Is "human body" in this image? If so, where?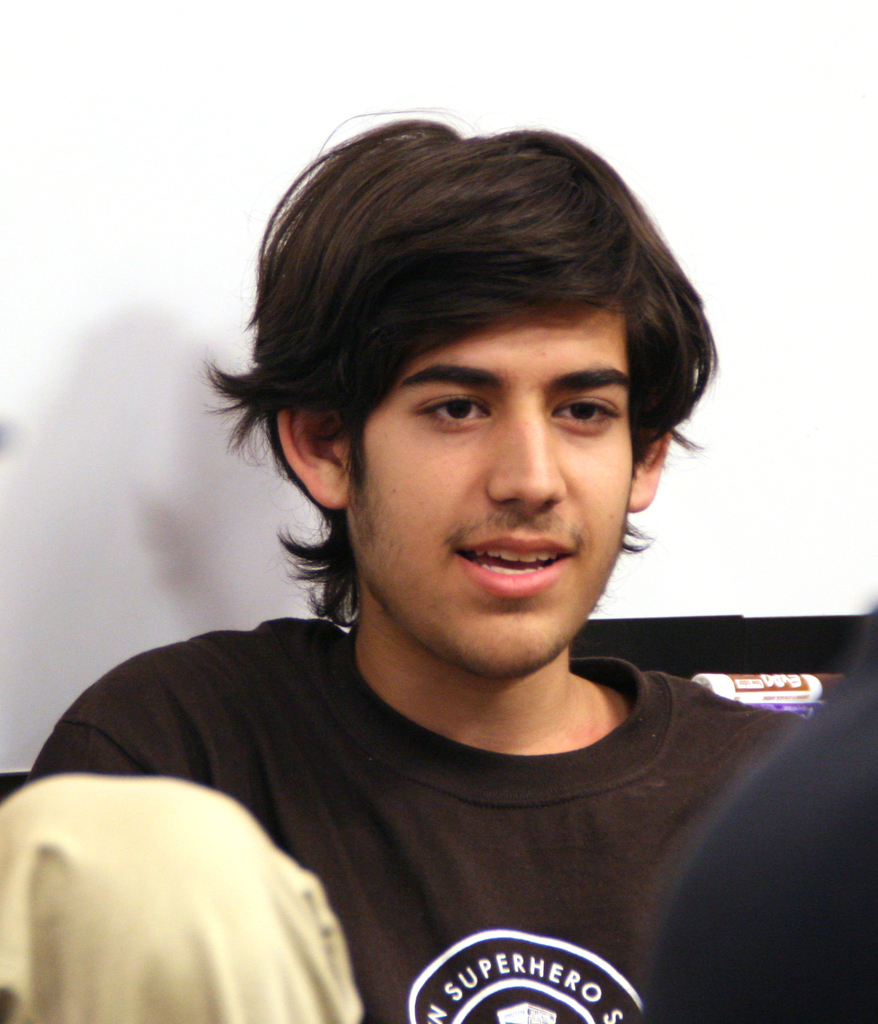
Yes, at x1=31, y1=282, x2=782, y2=1023.
